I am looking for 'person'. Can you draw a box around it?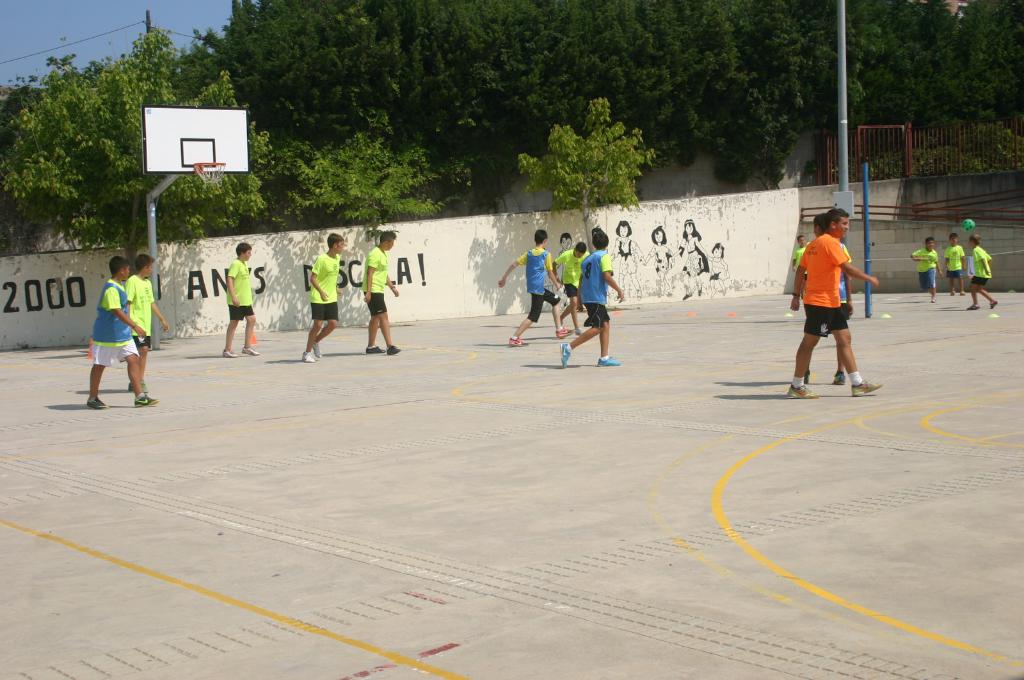
Sure, the bounding box is (227,243,262,357).
